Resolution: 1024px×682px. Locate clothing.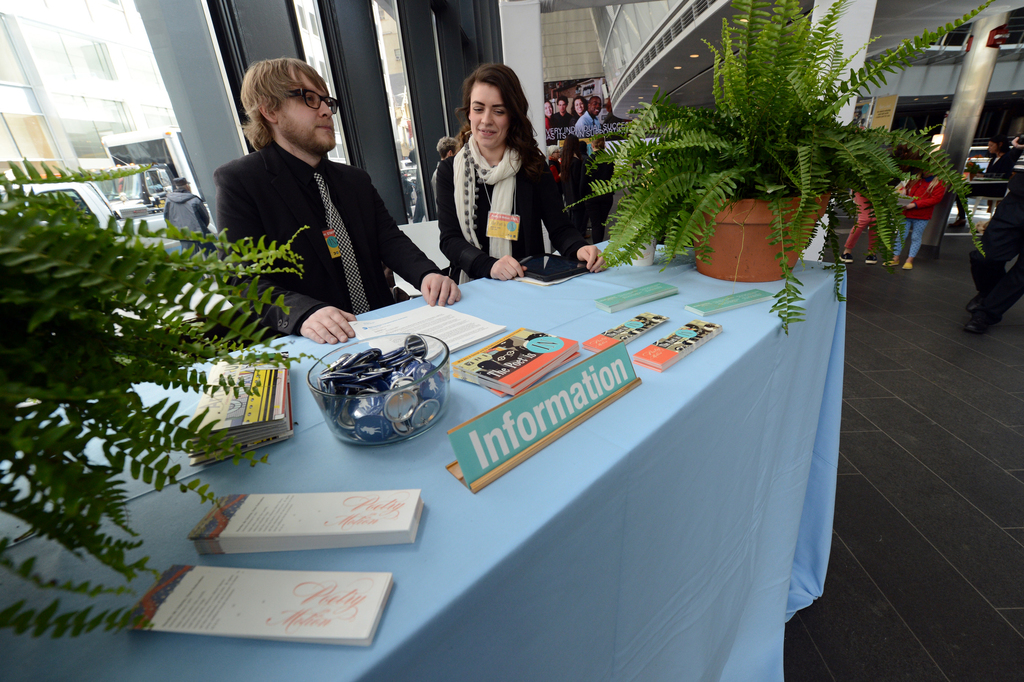
572 108 602 140.
